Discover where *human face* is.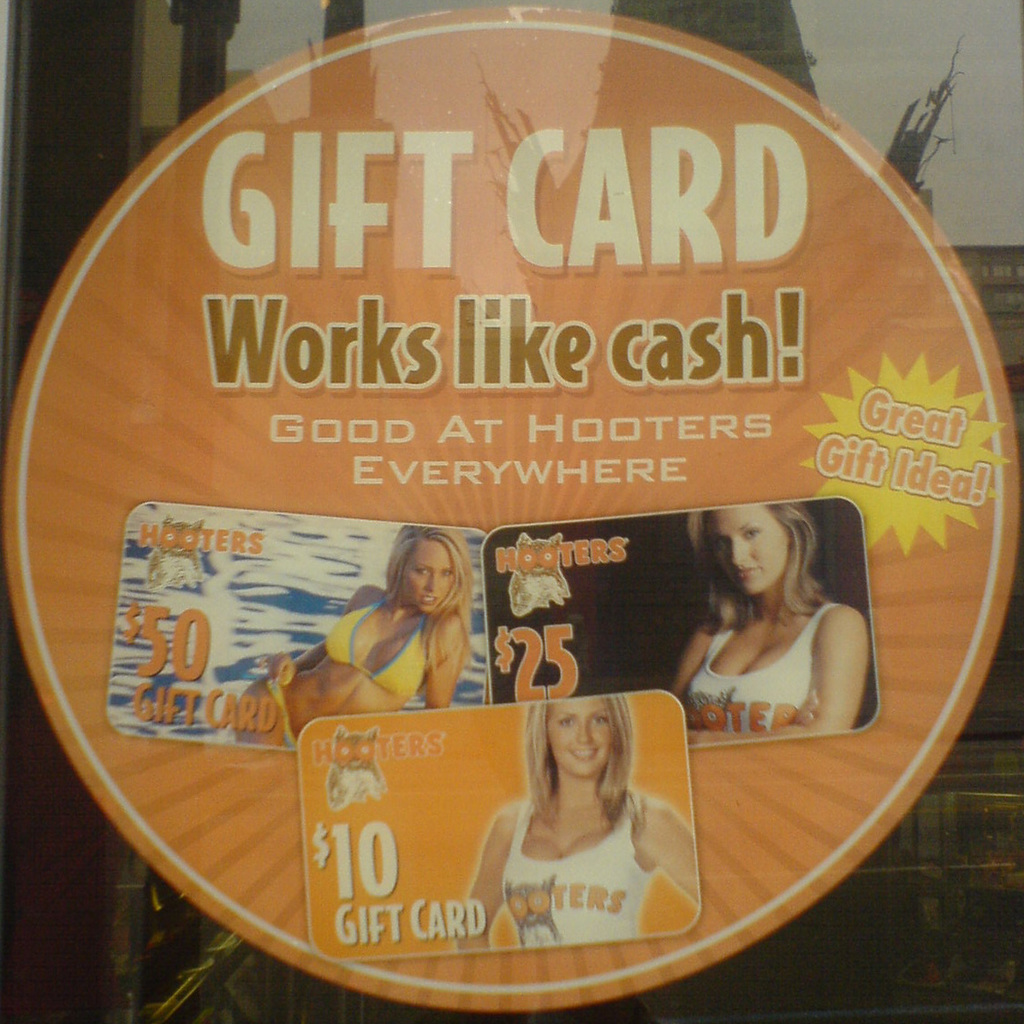
Discovered at pyautogui.locateOnScreen(399, 538, 458, 609).
